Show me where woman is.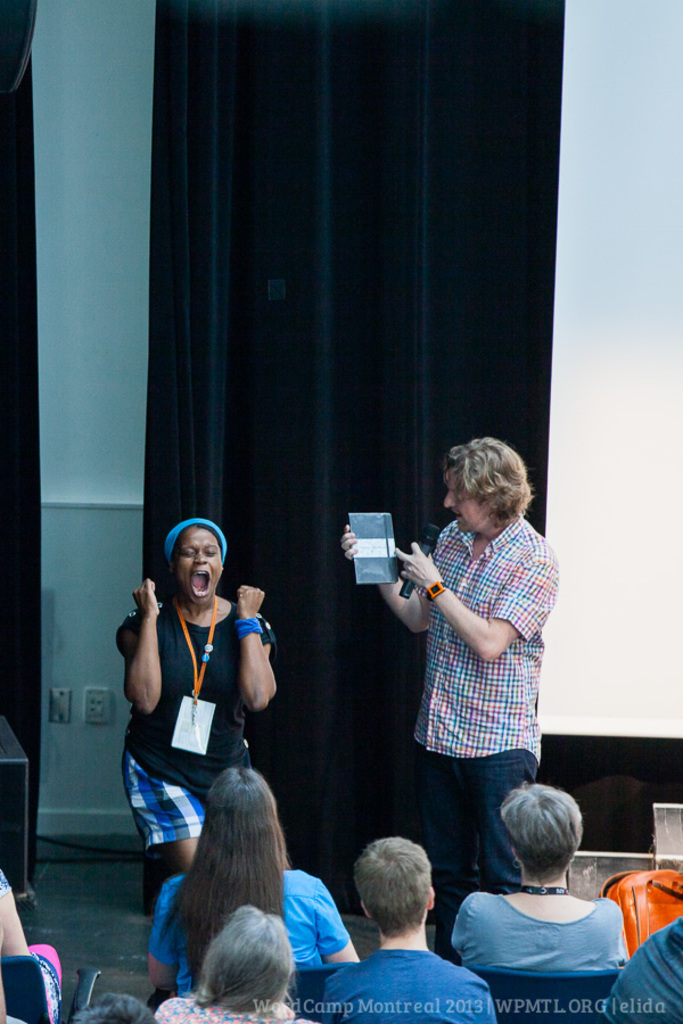
woman is at box=[148, 766, 362, 998].
